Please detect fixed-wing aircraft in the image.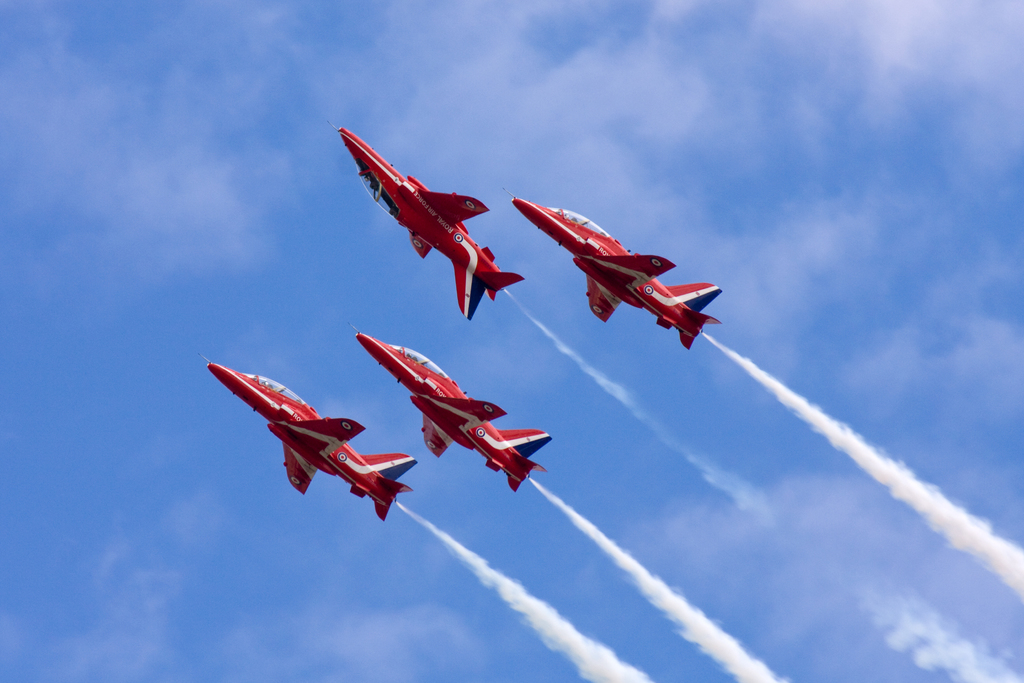
bbox(351, 327, 550, 487).
